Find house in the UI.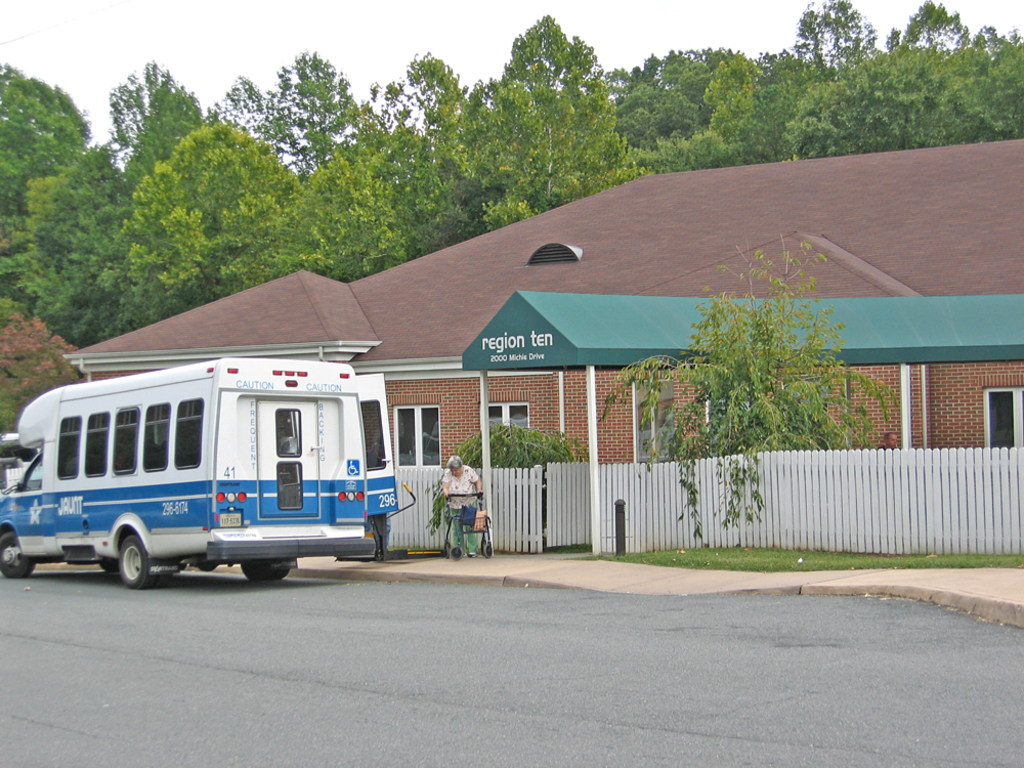
UI element at 55 138 1023 470.
